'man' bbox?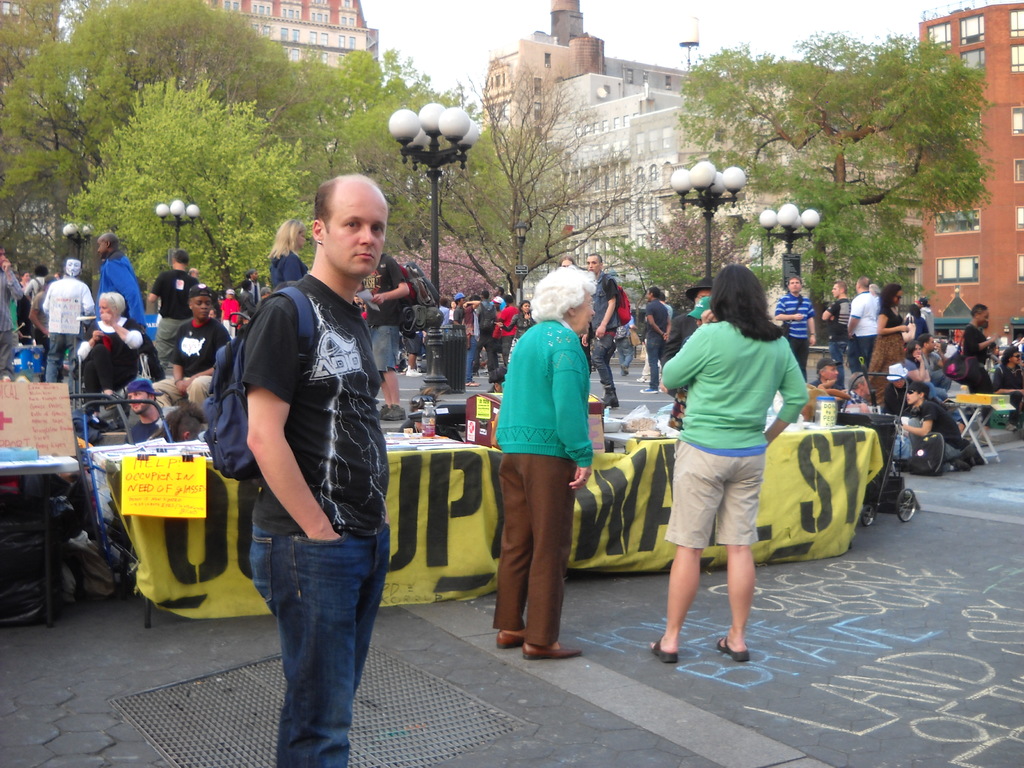
x1=892 y1=379 x2=968 y2=461
